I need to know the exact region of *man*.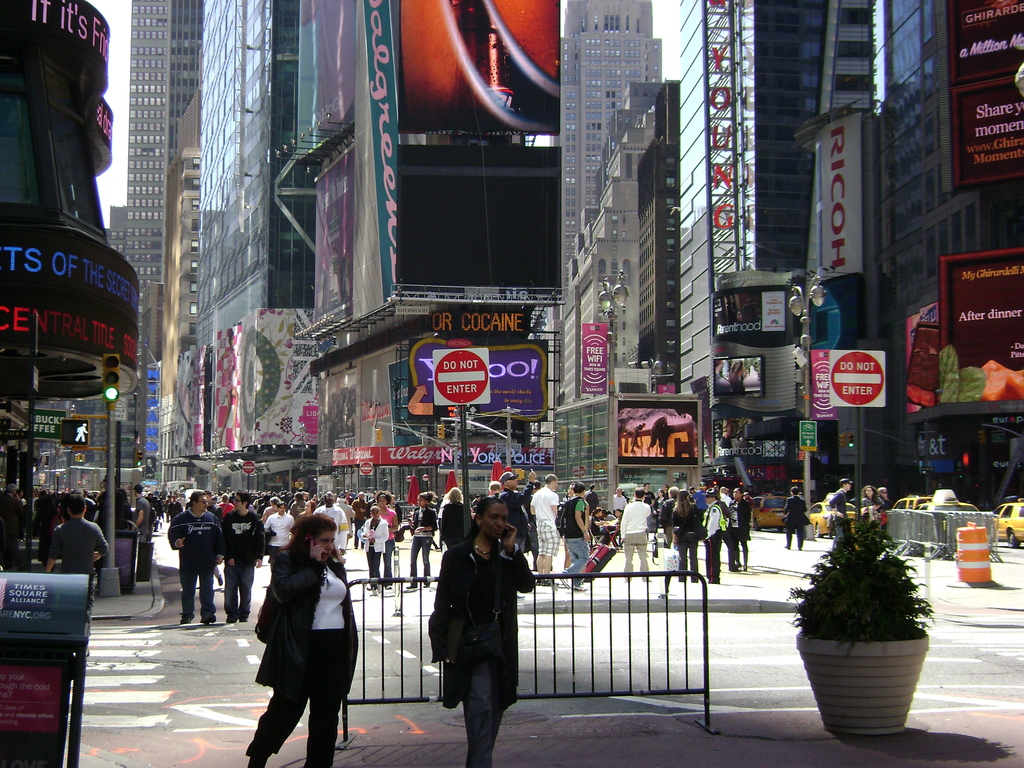
Region: x1=702, y1=484, x2=726, y2=585.
